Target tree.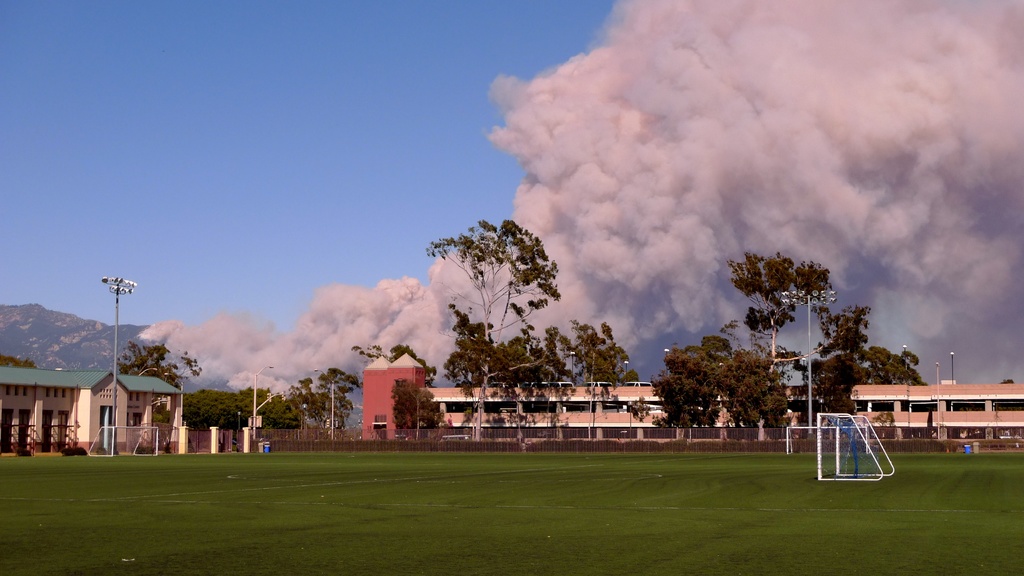
Target region: detection(349, 337, 435, 445).
